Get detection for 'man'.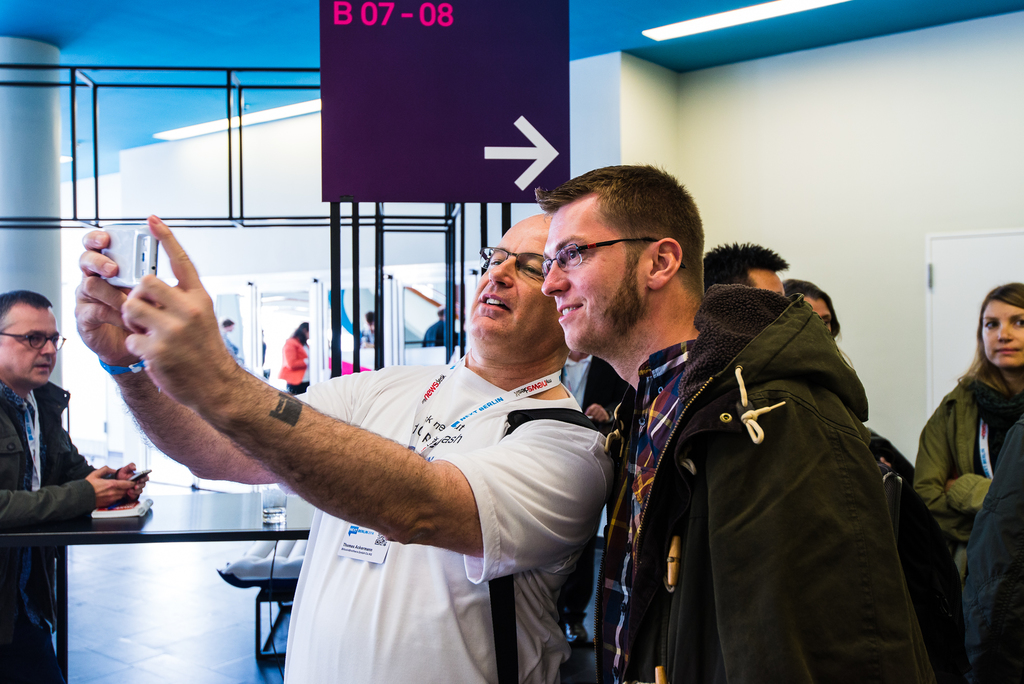
Detection: 705 237 785 292.
